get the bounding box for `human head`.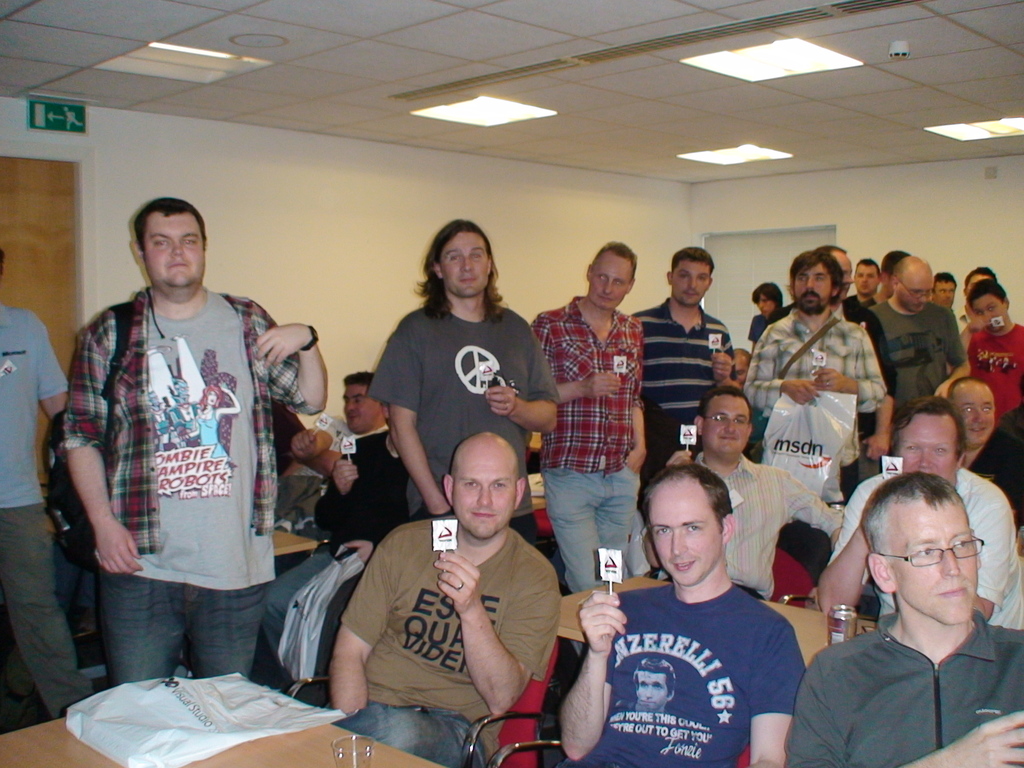
<box>142,388,161,413</box>.
